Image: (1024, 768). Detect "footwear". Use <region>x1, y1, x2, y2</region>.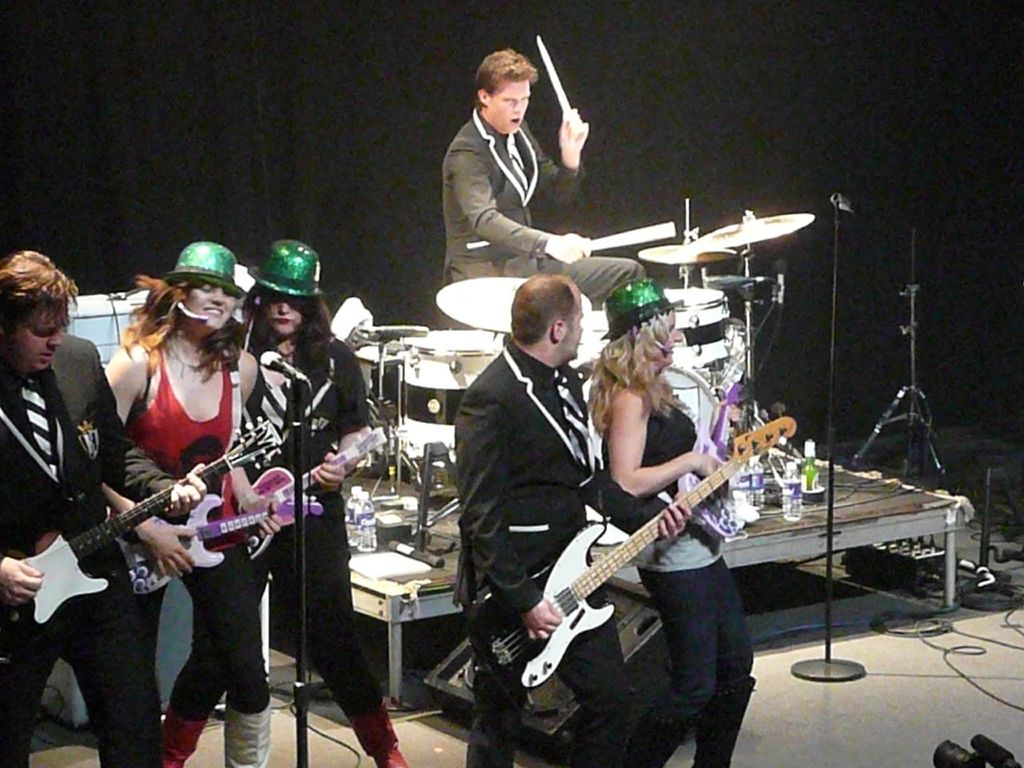
<region>695, 683, 757, 767</region>.
